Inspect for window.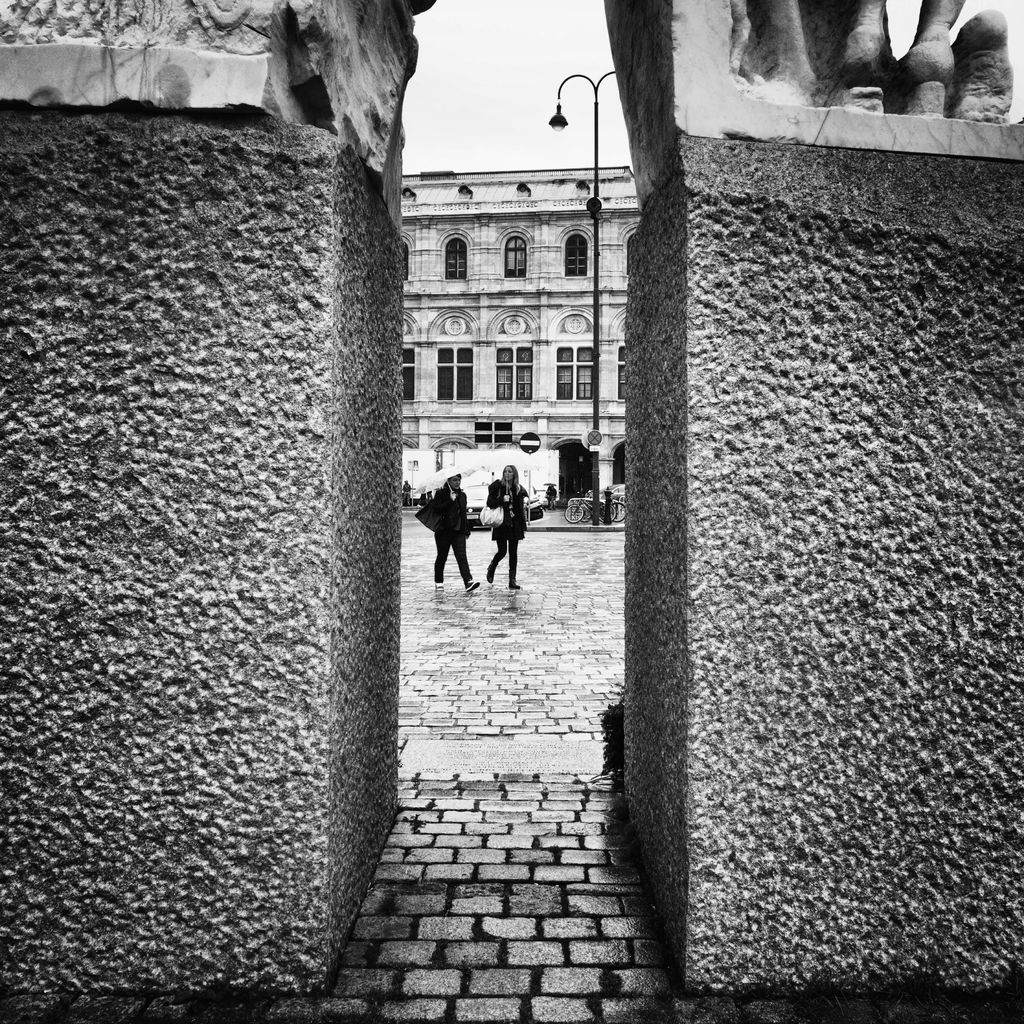
Inspection: [496, 348, 533, 400].
